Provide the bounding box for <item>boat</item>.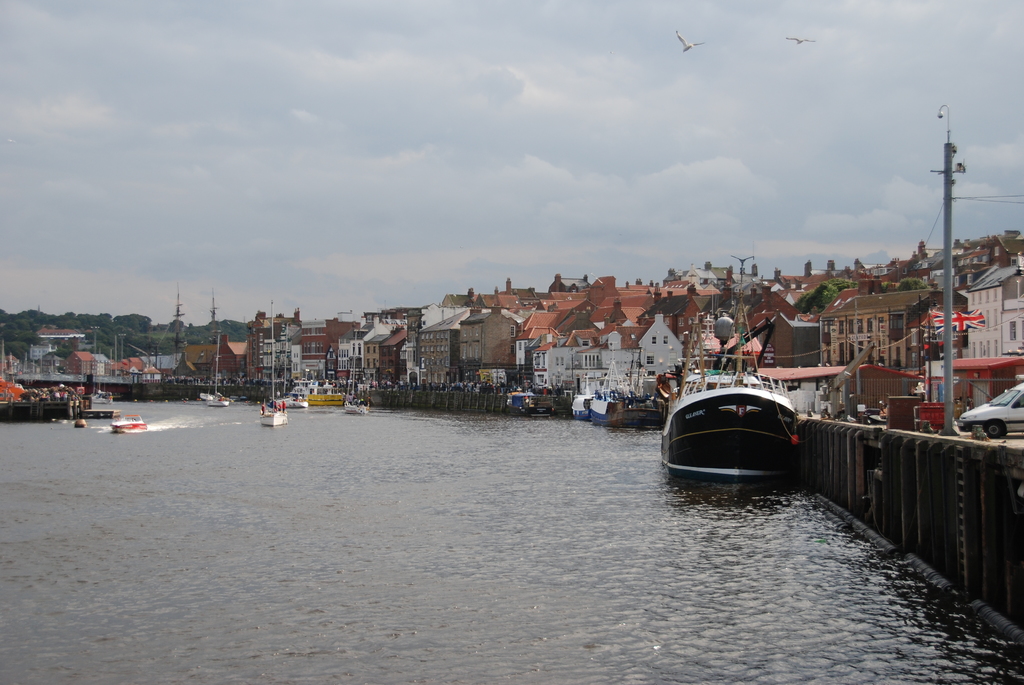
257,297,291,427.
